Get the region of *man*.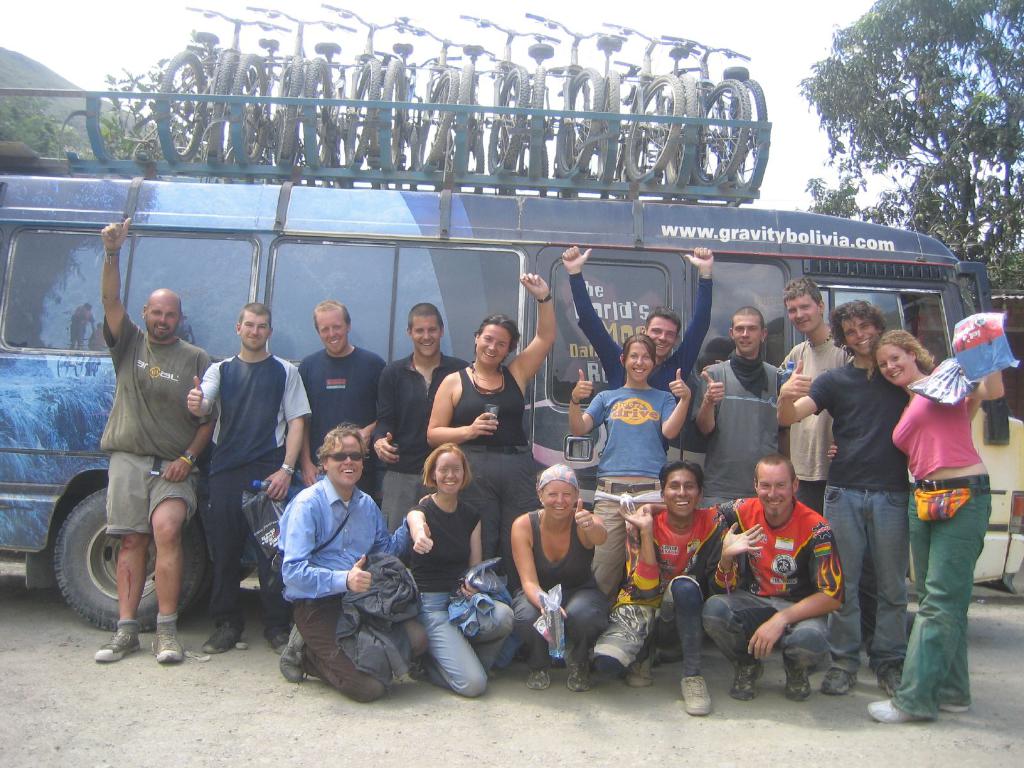
left=187, top=301, right=316, bottom=650.
